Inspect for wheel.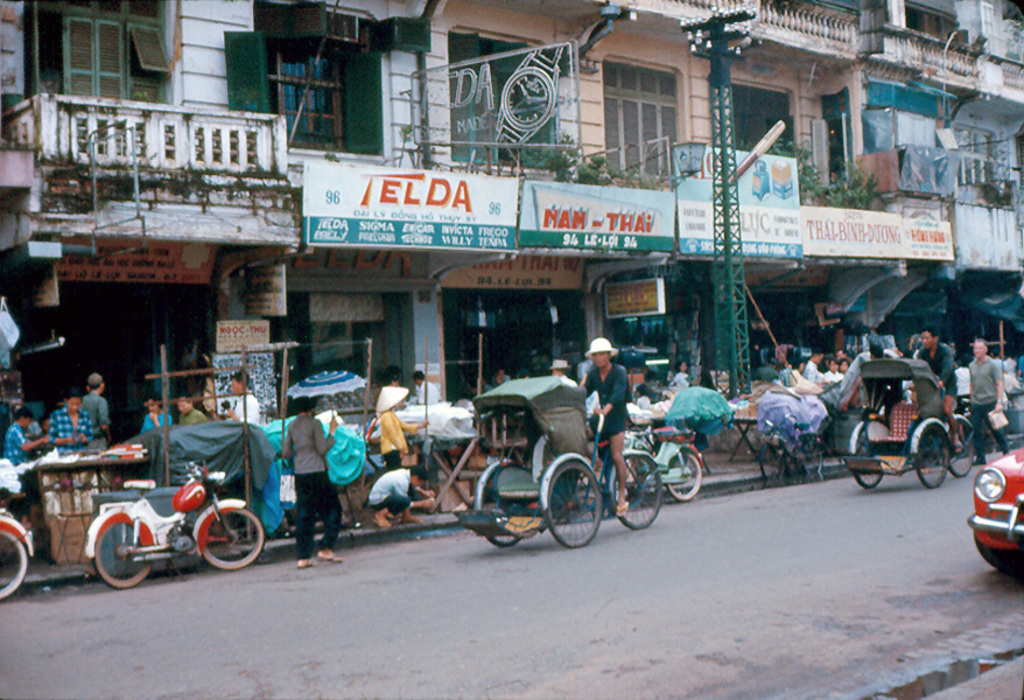
Inspection: 477/458/527/548.
